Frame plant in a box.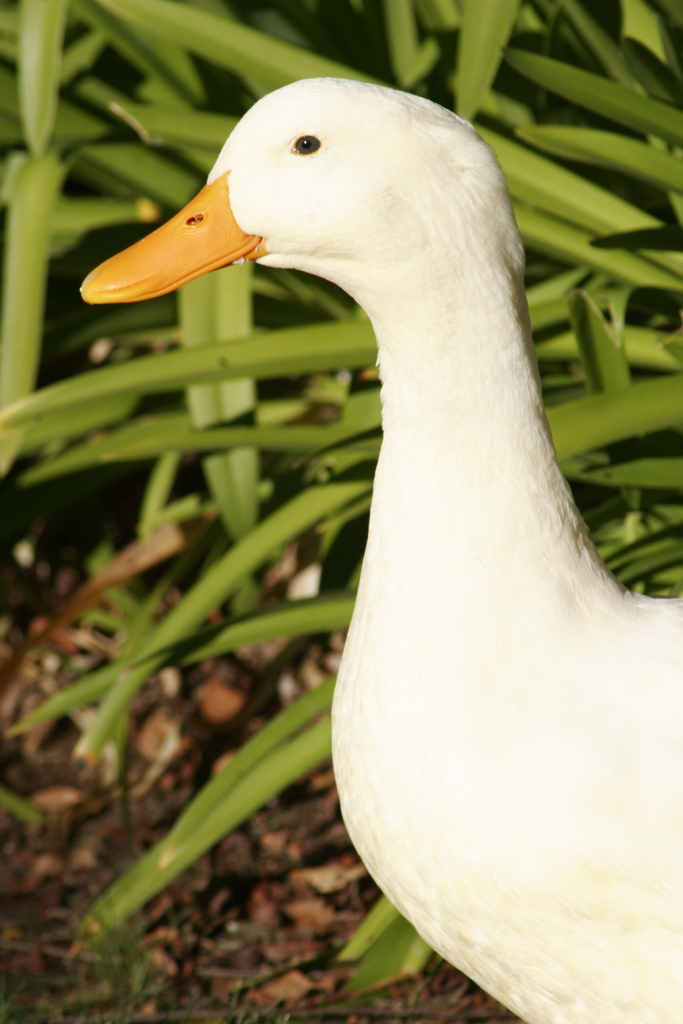
select_region(26, 892, 184, 1023).
